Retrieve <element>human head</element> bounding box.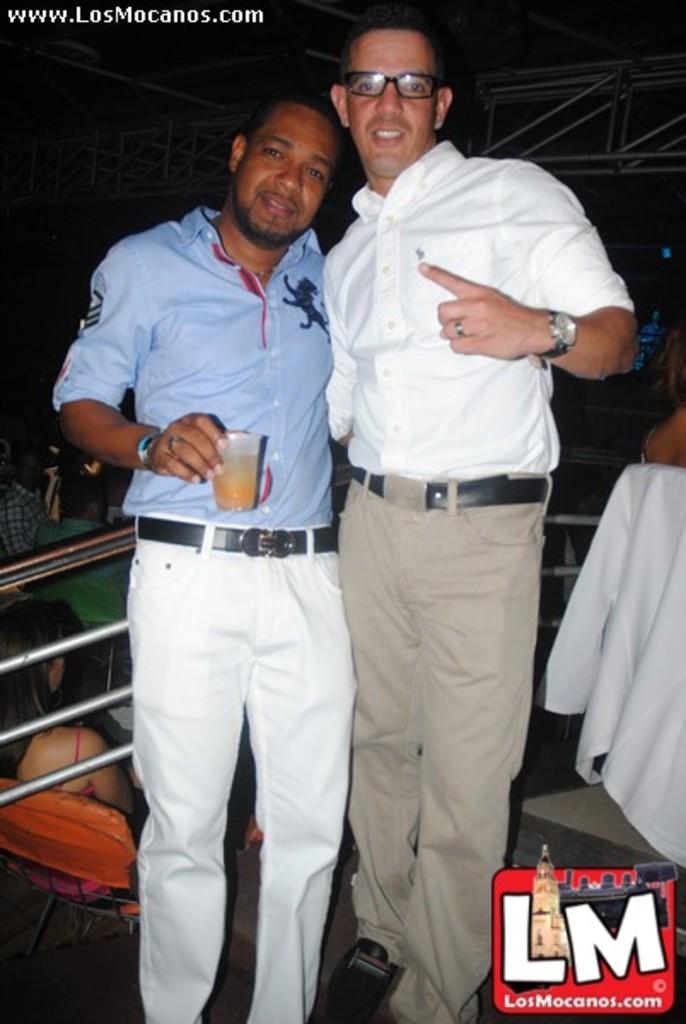
Bounding box: region(0, 599, 82, 701).
